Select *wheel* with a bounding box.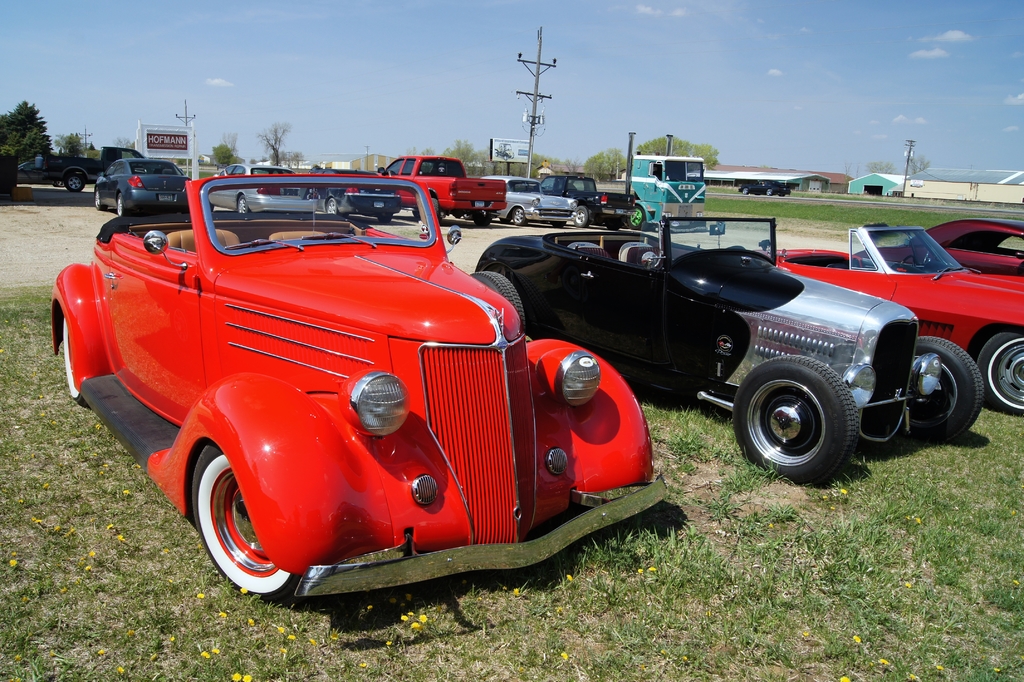
rect(513, 208, 525, 225).
